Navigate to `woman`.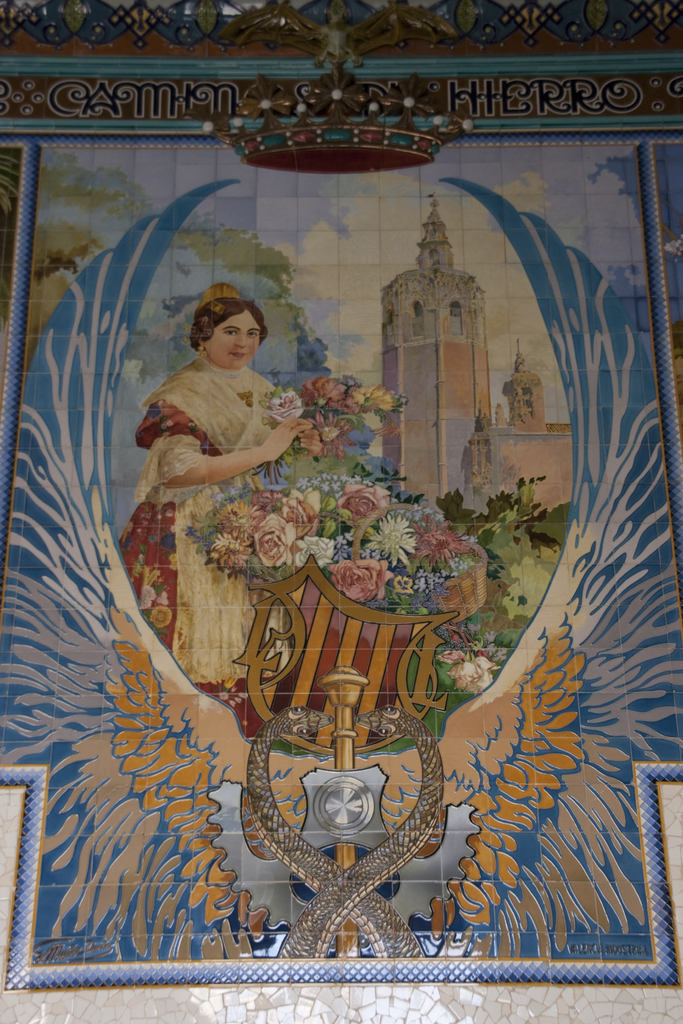
Navigation target: [117,289,318,736].
